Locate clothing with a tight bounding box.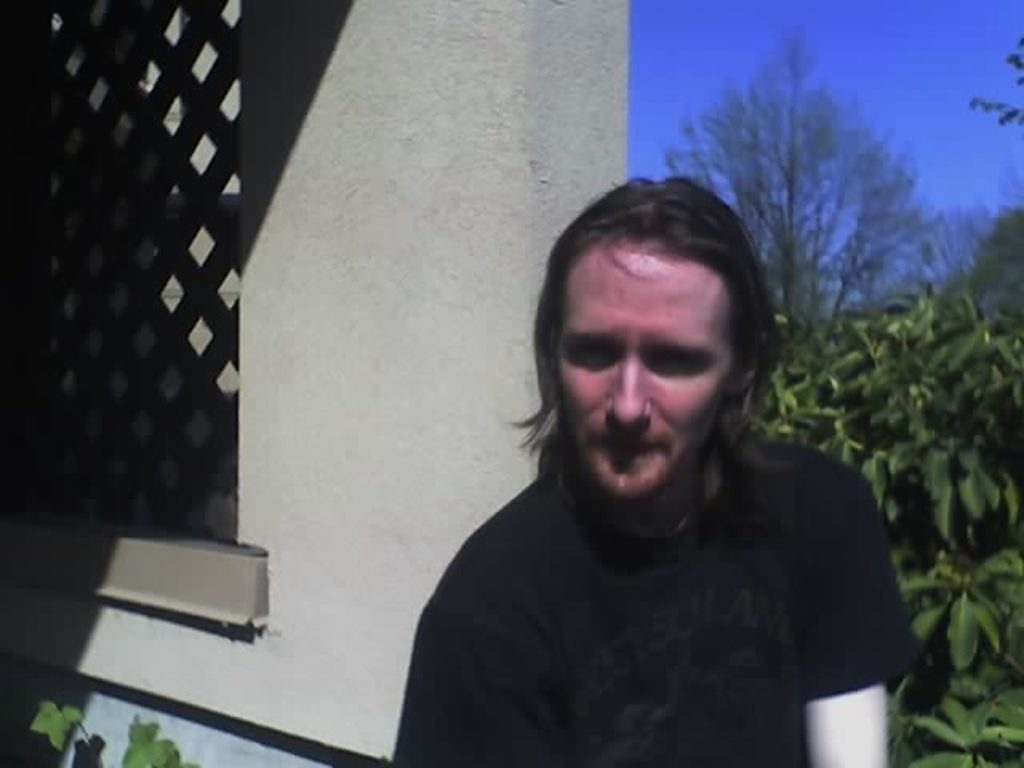
bbox(376, 334, 931, 766).
